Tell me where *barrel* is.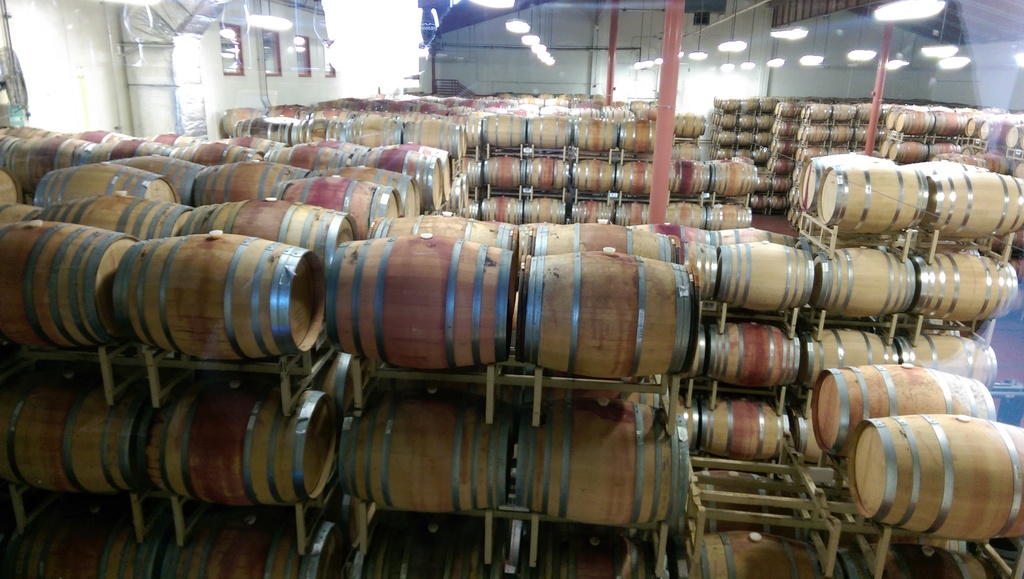
*barrel* is at pyautogui.locateOnScreen(801, 363, 995, 457).
